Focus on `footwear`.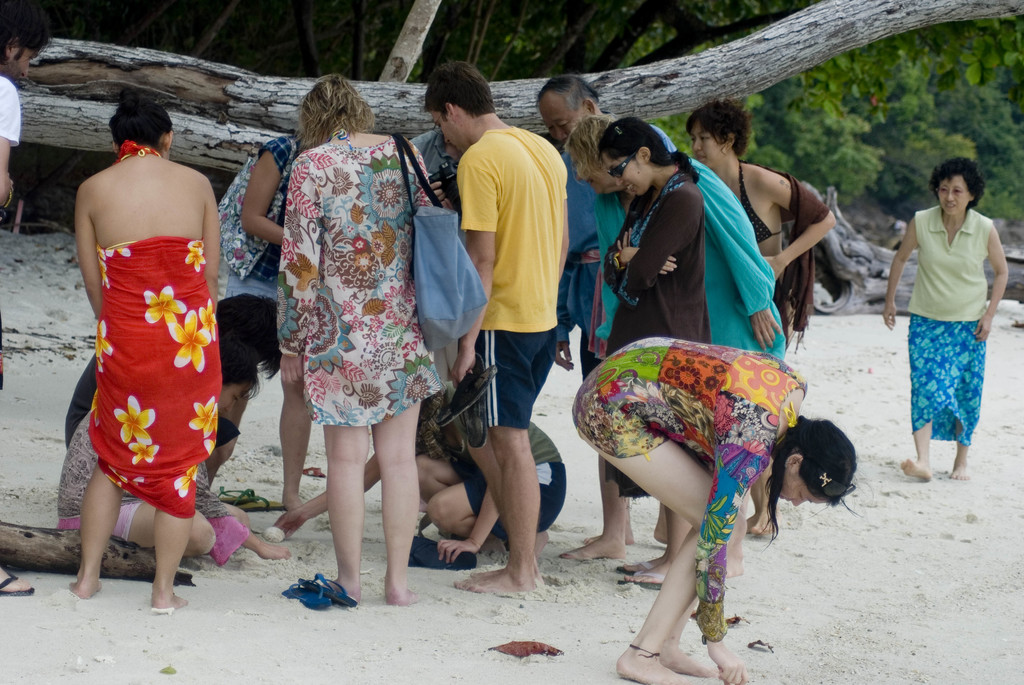
Focused at [x1=207, y1=488, x2=250, y2=504].
